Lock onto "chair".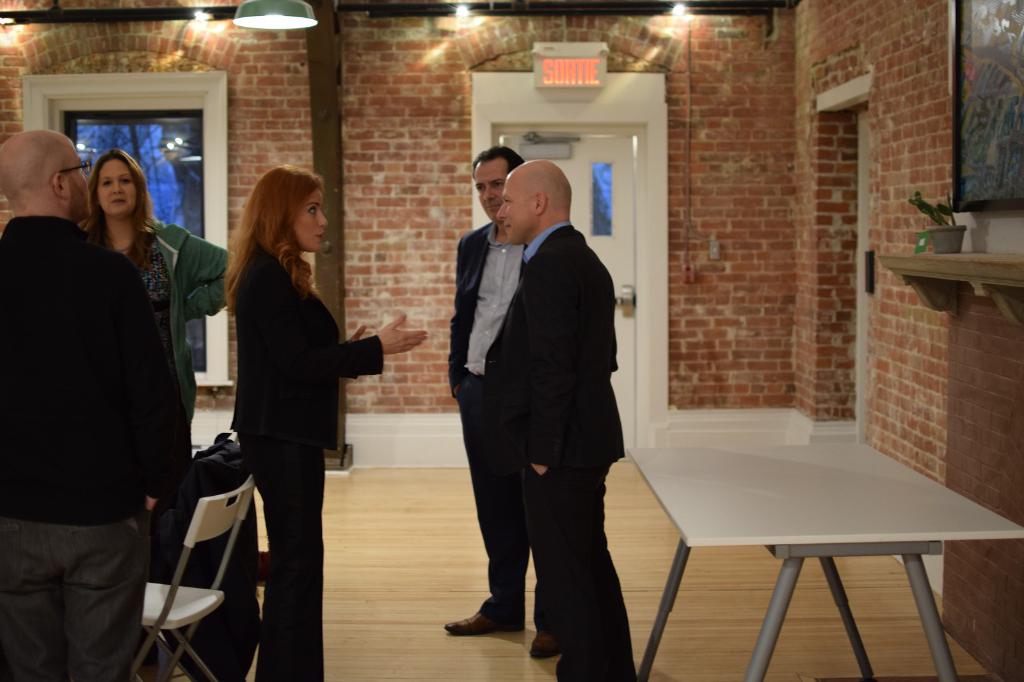
Locked: 134/452/260/663.
